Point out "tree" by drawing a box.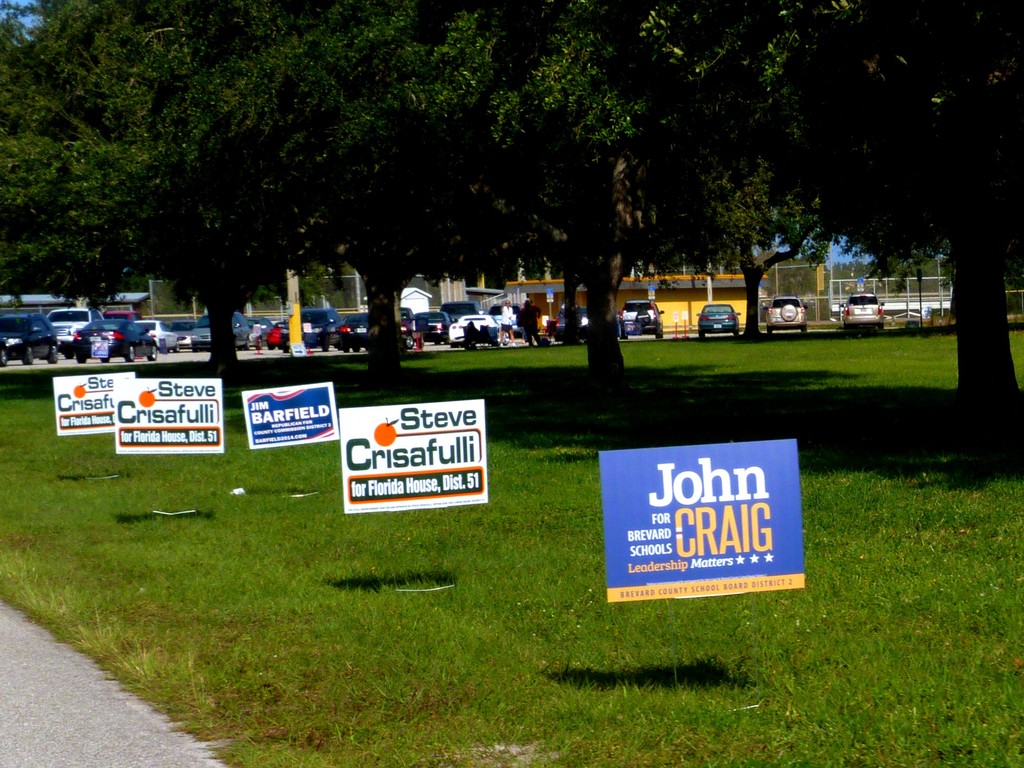
(left=0, top=0, right=307, bottom=396).
